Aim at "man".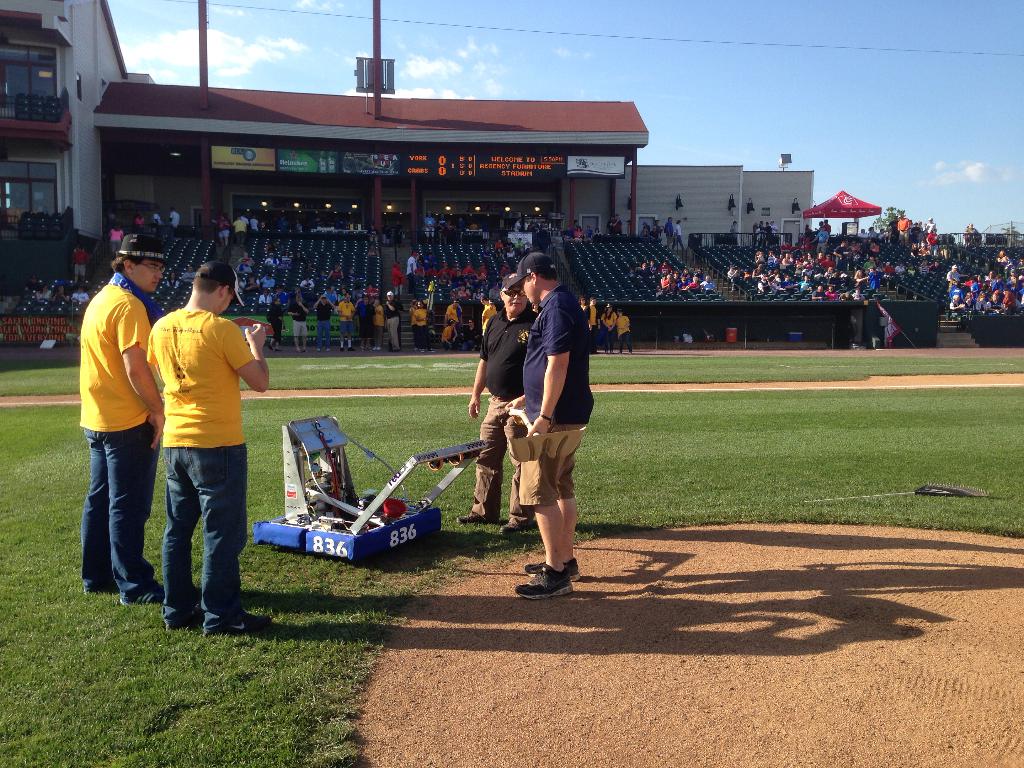
Aimed at region(890, 218, 899, 243).
